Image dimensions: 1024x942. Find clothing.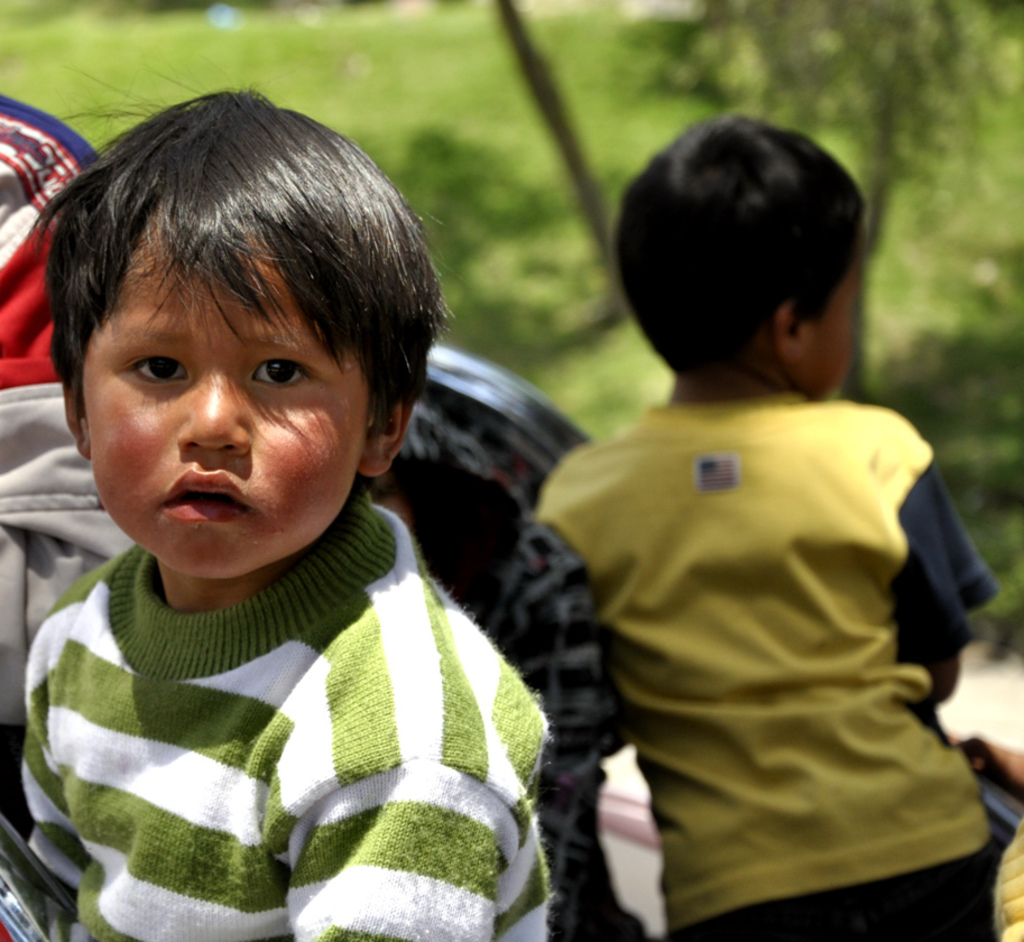
x1=19 y1=483 x2=565 y2=941.
